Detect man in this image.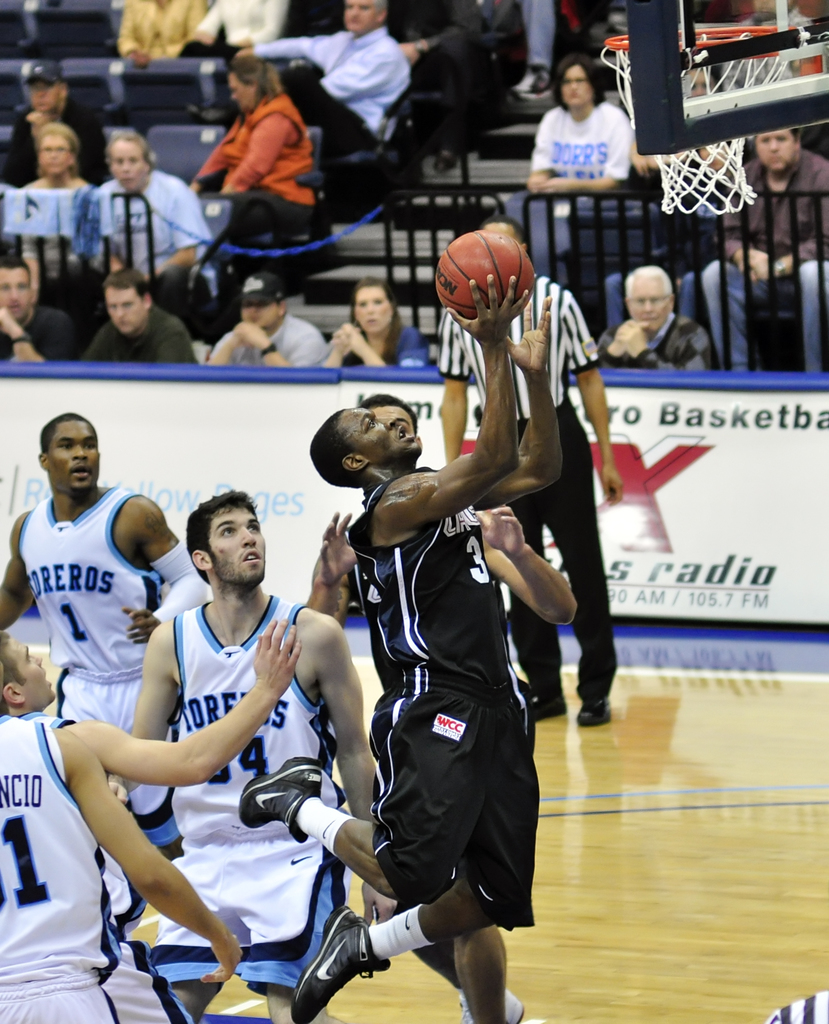
Detection: <region>0, 259, 86, 364</region>.
